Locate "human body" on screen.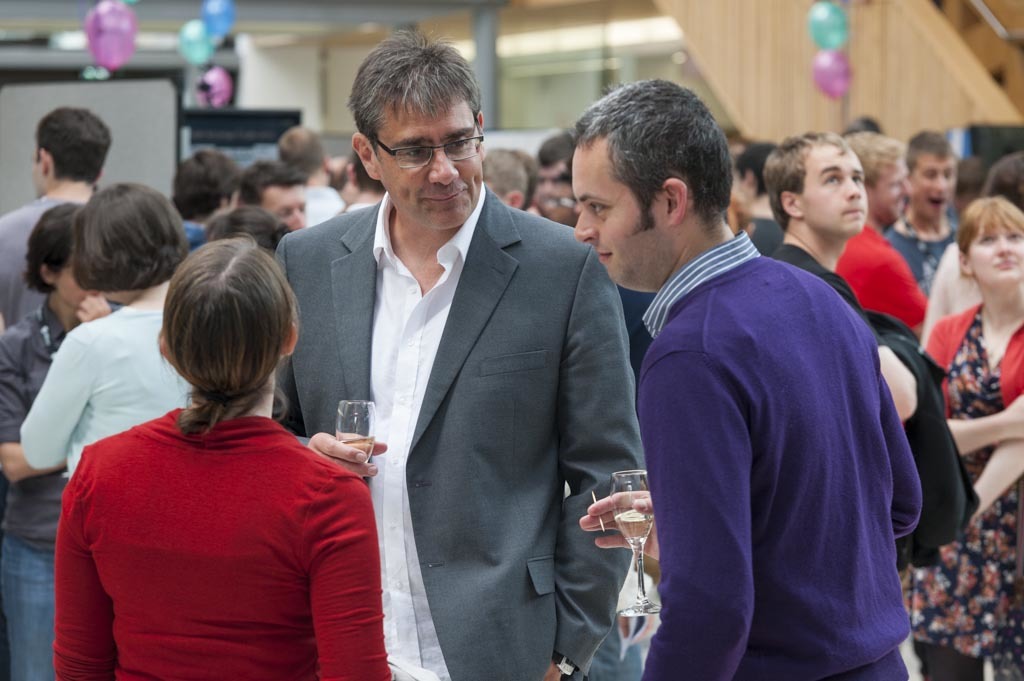
On screen at box=[269, 180, 648, 680].
